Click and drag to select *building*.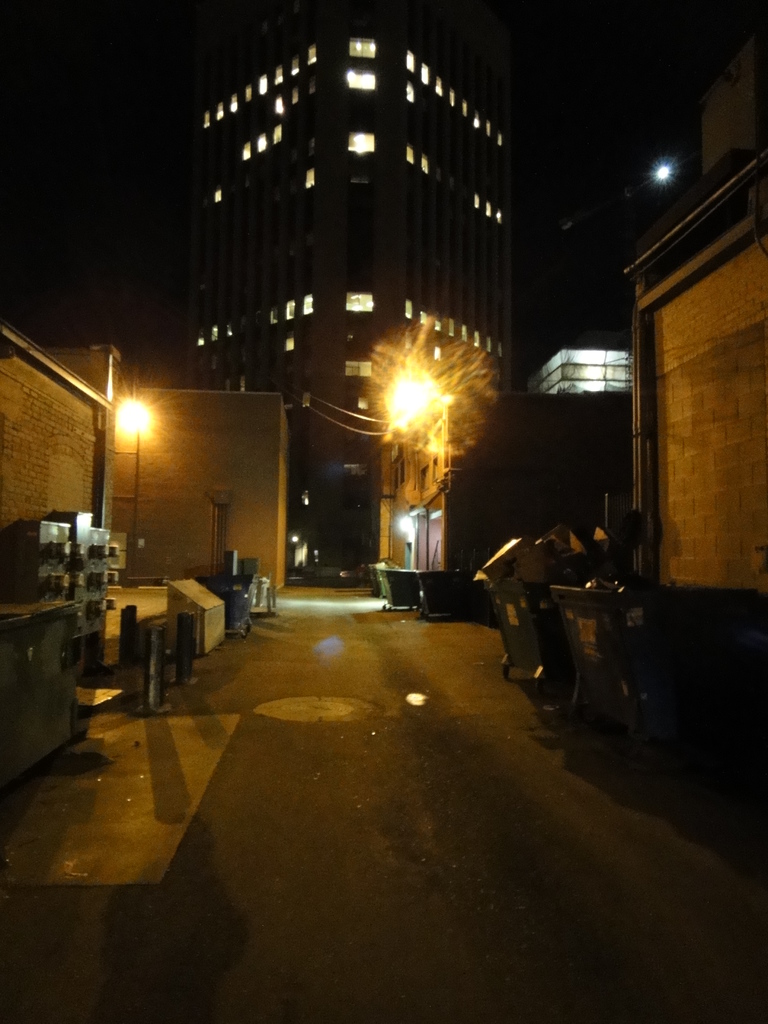
Selection: bbox=(603, 31, 767, 851).
